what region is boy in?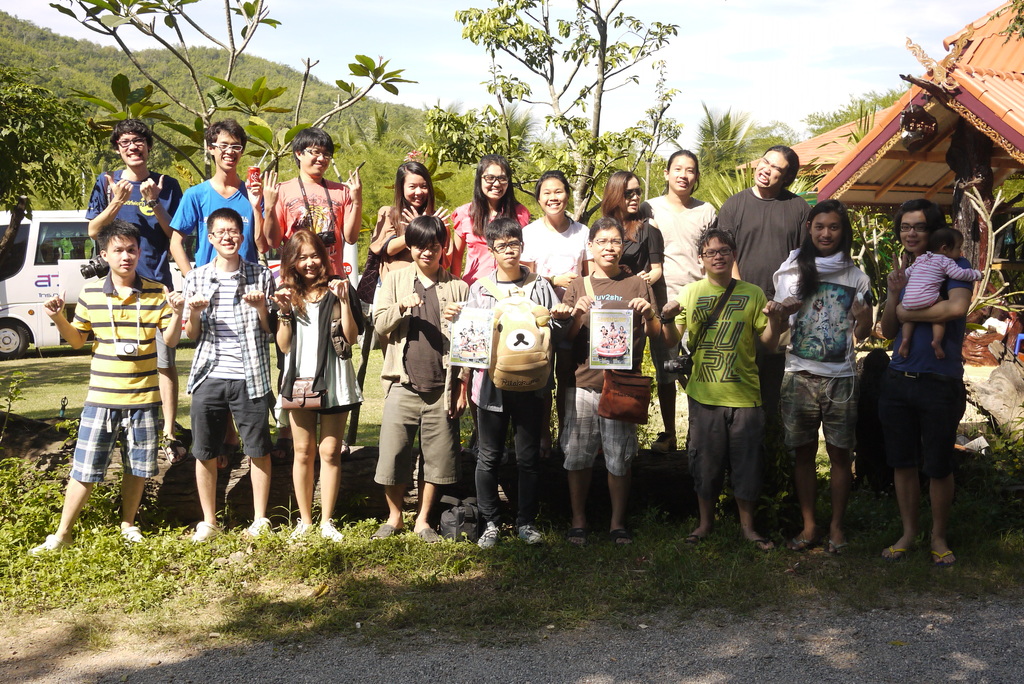
[left=162, top=117, right=271, bottom=471].
